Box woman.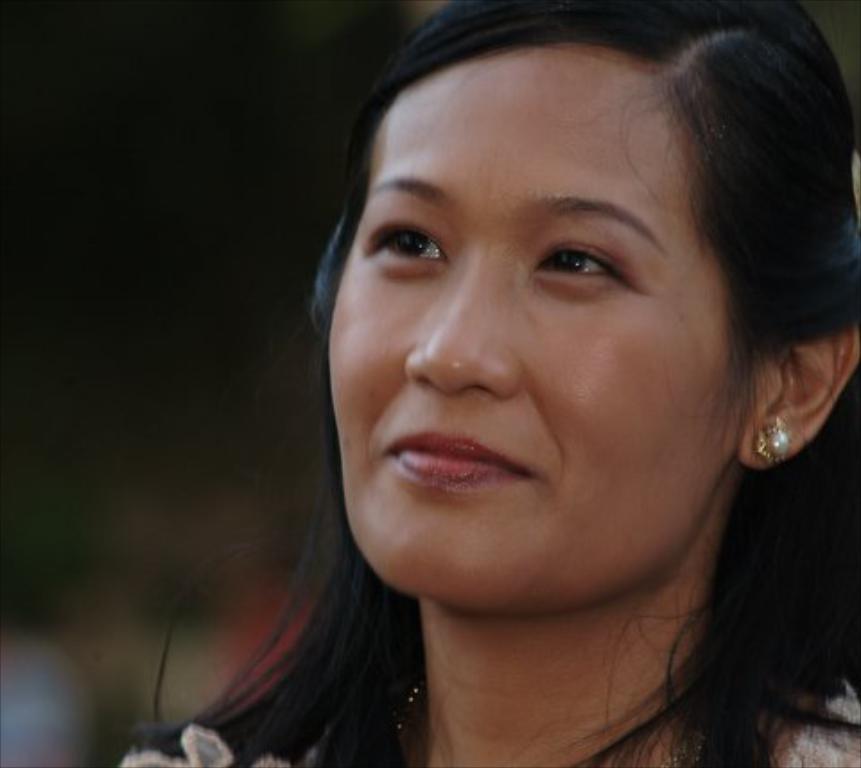
[154, 0, 860, 767].
